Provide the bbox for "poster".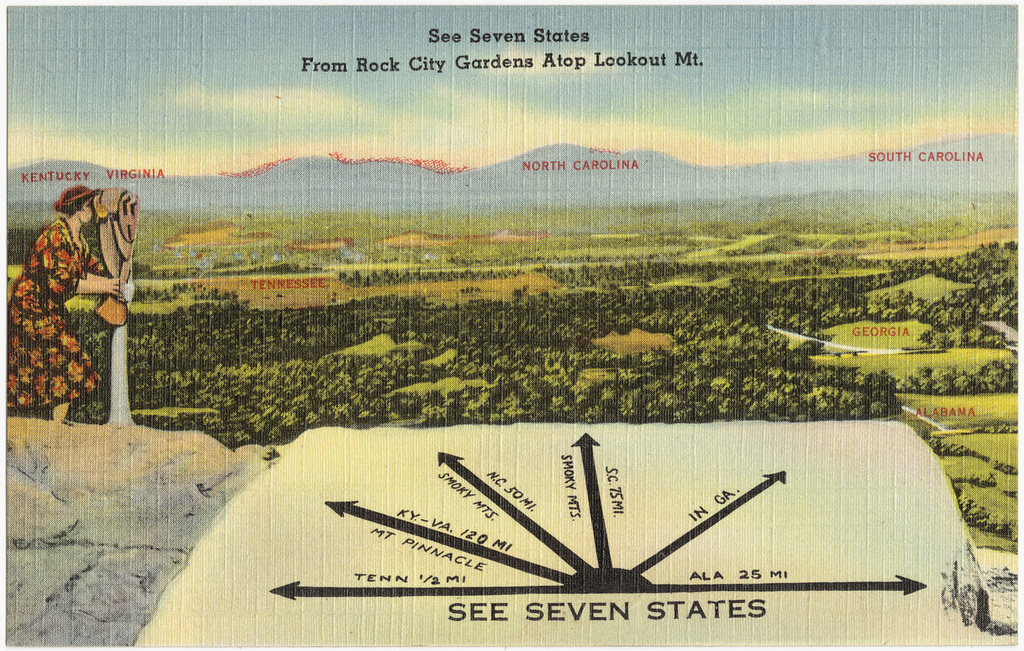
<region>0, 0, 1023, 650</region>.
